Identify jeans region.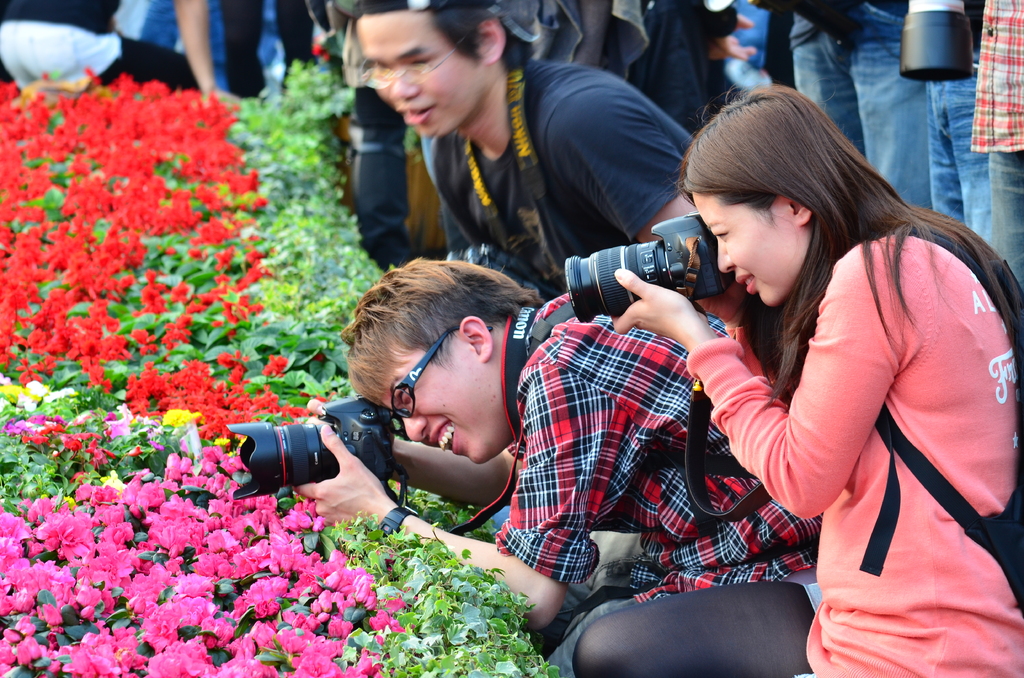
Region: Rect(913, 39, 989, 236).
